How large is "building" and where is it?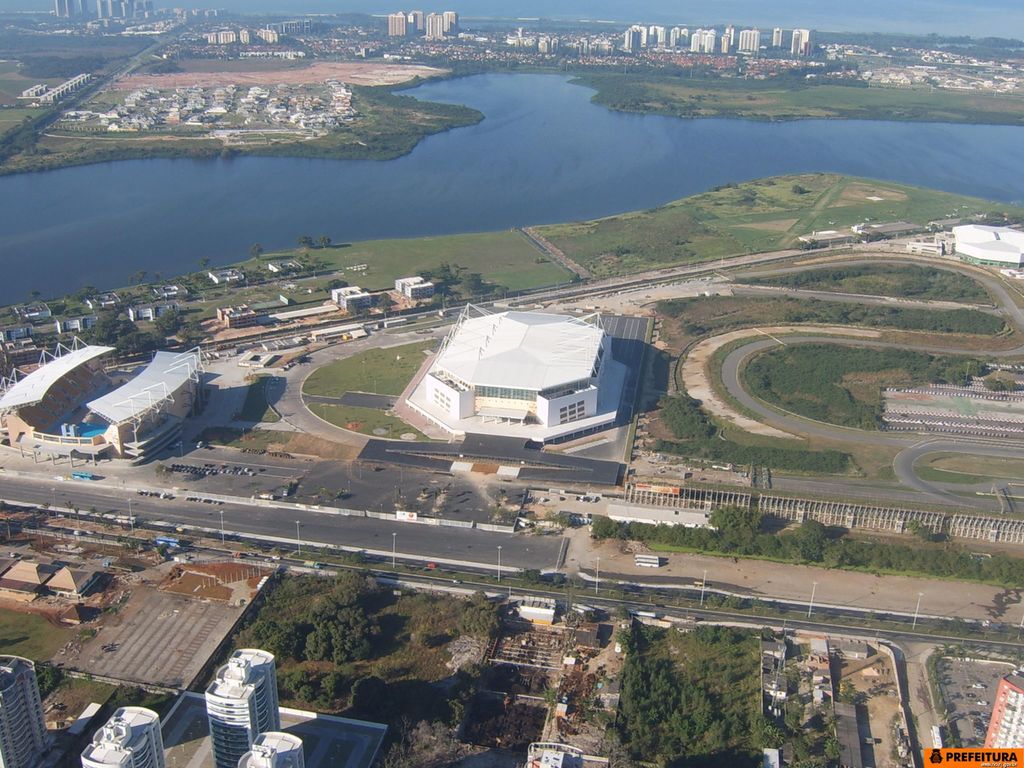
Bounding box: <bbox>981, 667, 1023, 749</bbox>.
